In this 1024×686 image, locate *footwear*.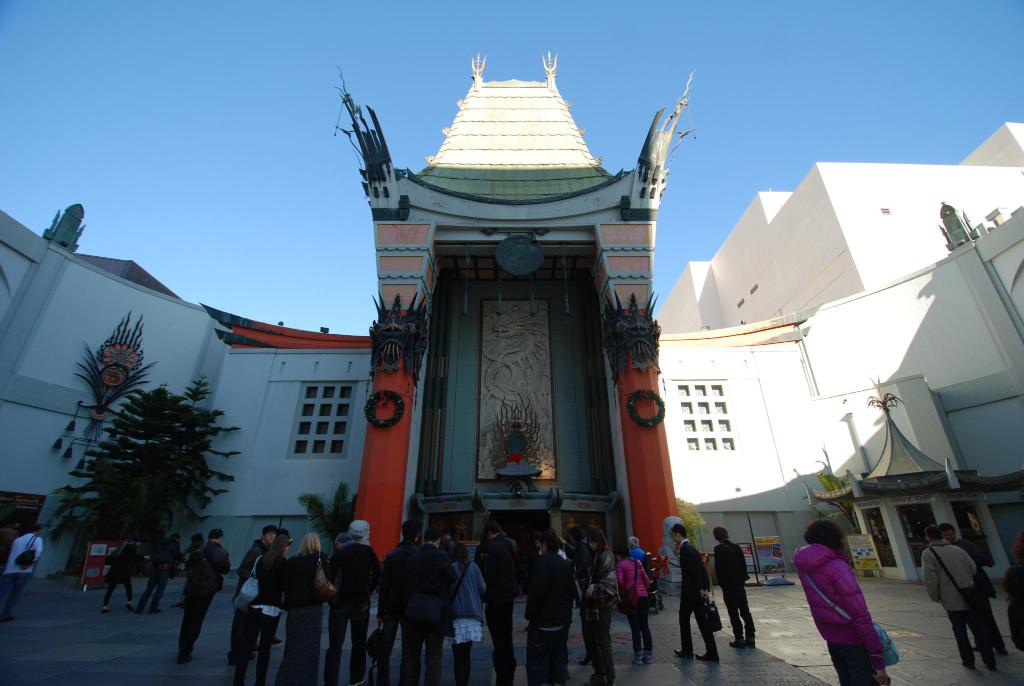
Bounding box: BBox(999, 648, 1005, 653).
